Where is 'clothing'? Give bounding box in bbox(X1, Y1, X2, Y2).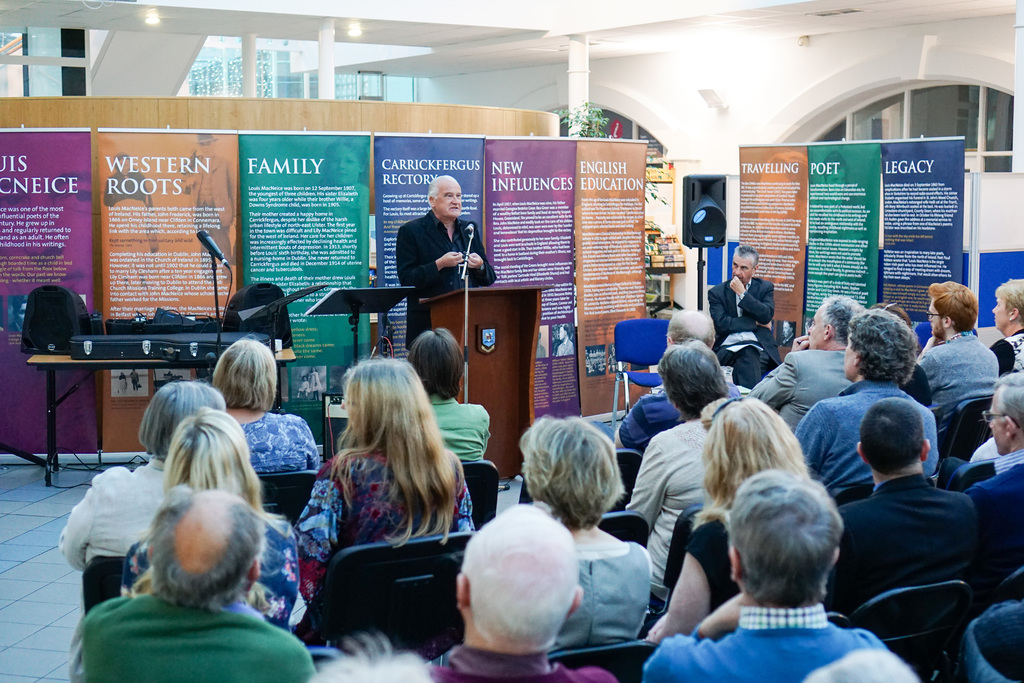
bbox(706, 274, 781, 389).
